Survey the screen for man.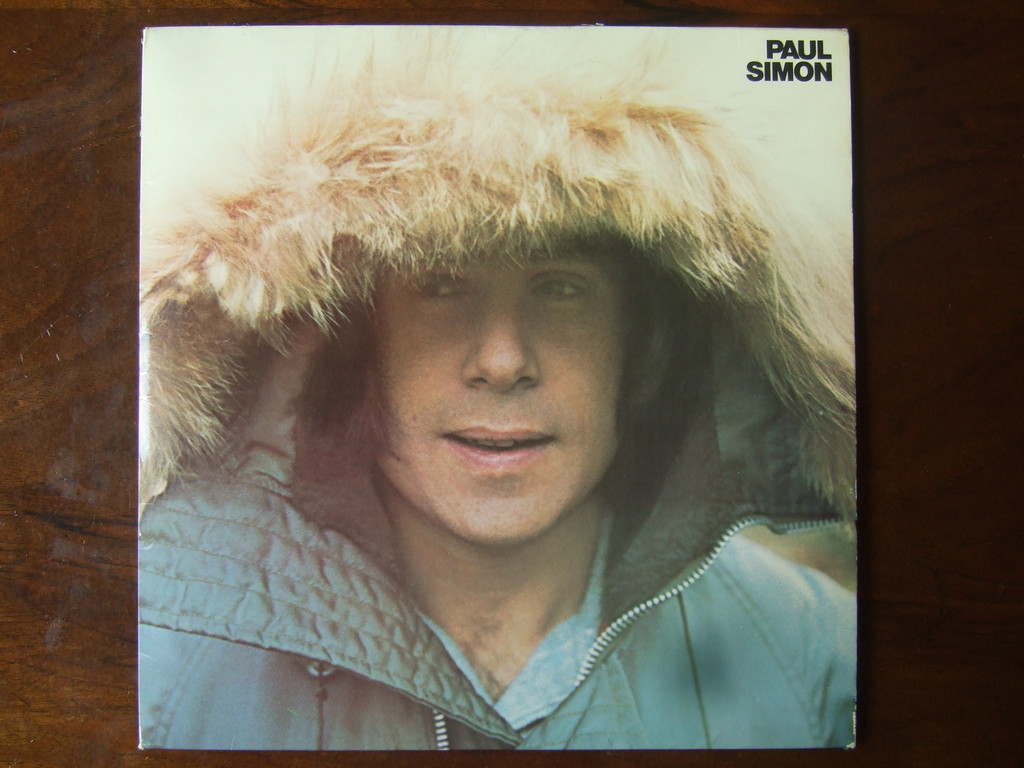
Survey found: region(137, 24, 857, 751).
